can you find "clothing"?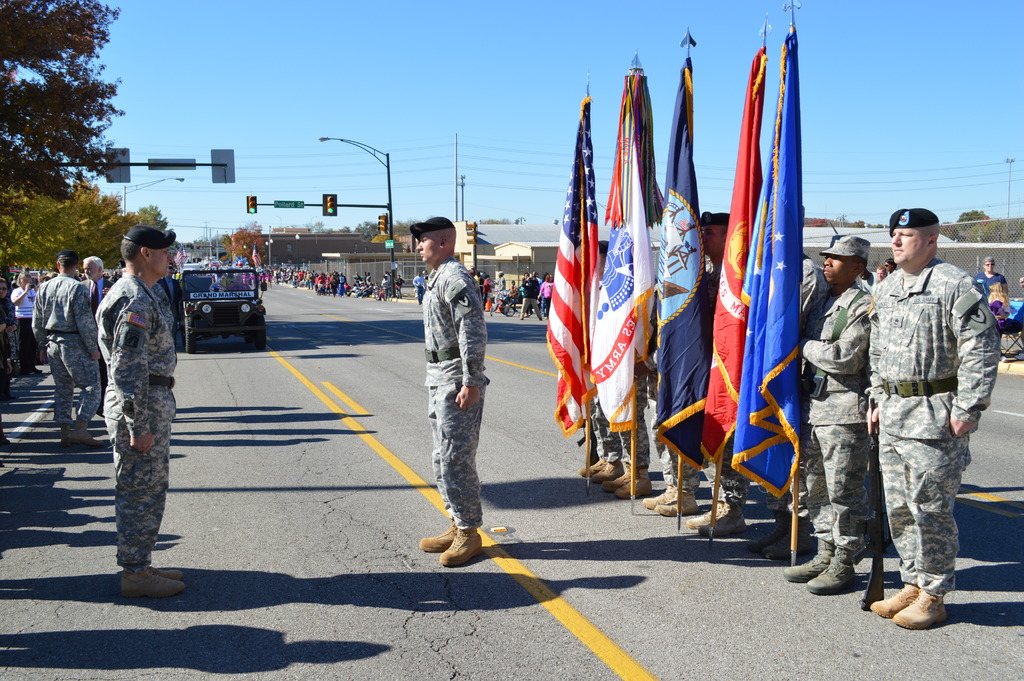
Yes, bounding box: <box>411,259,502,548</box>.
